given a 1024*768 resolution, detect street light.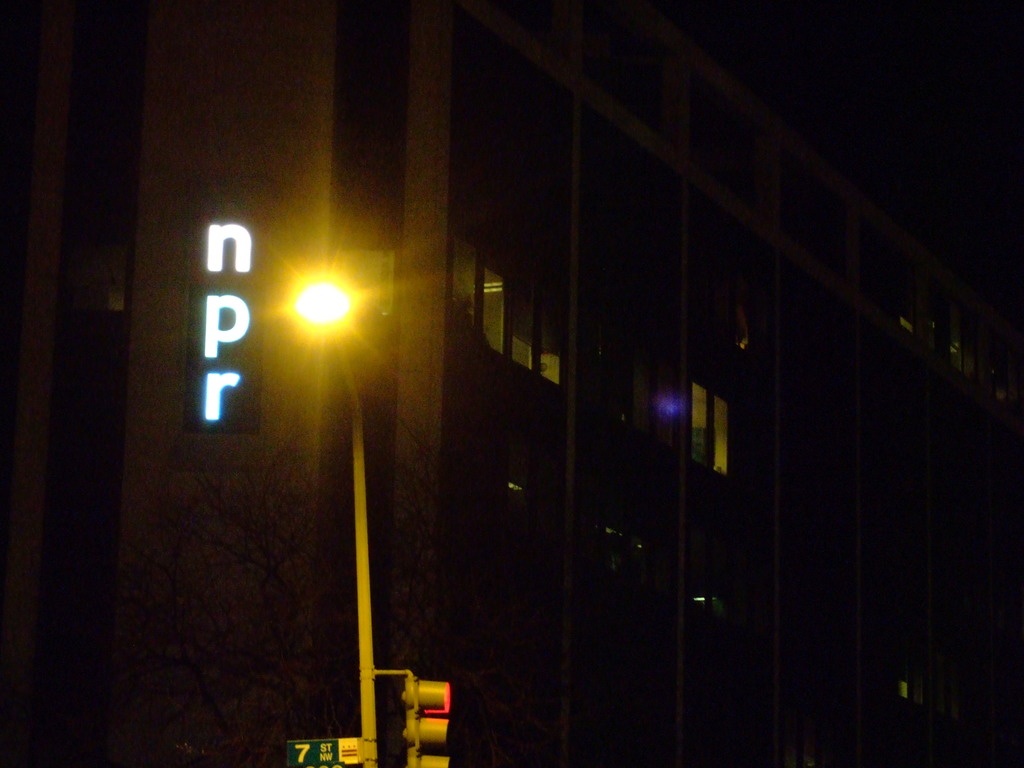
[282,262,451,767].
